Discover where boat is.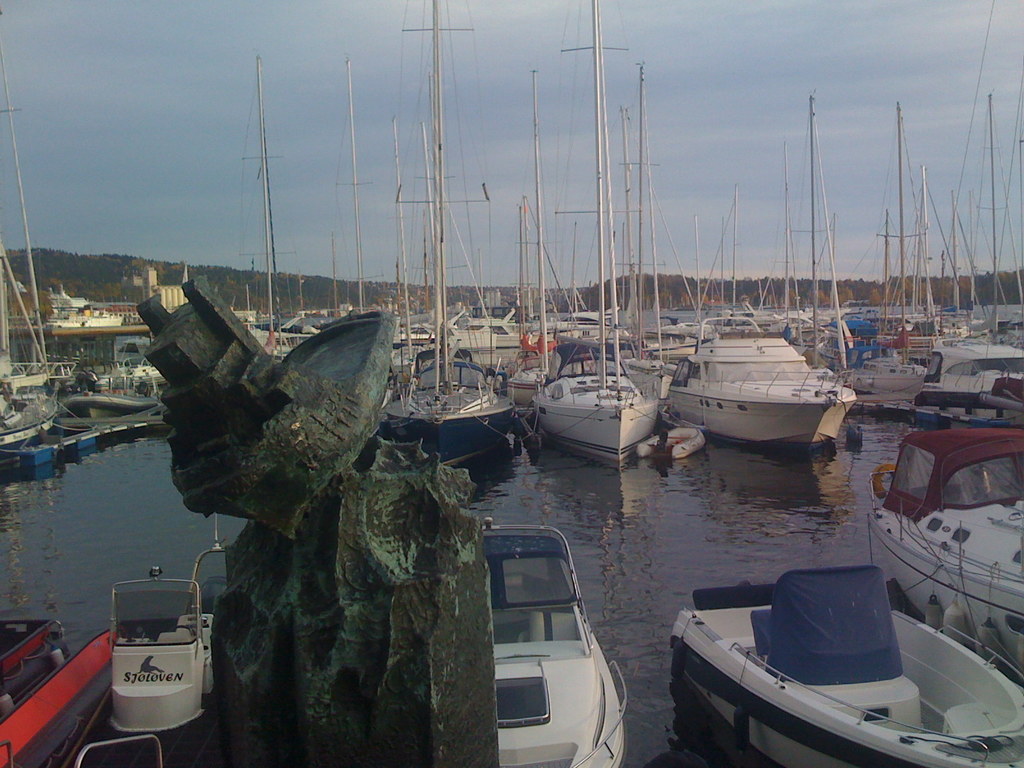
Discovered at (left=846, top=361, right=924, bottom=401).
